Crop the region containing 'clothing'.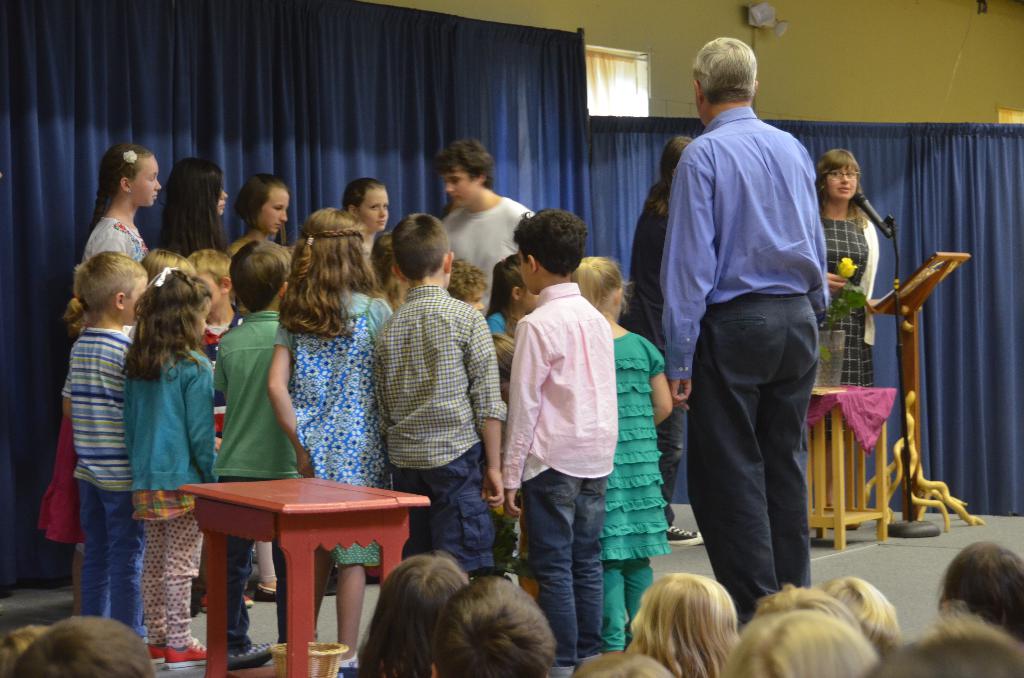
Crop region: box=[620, 184, 676, 350].
